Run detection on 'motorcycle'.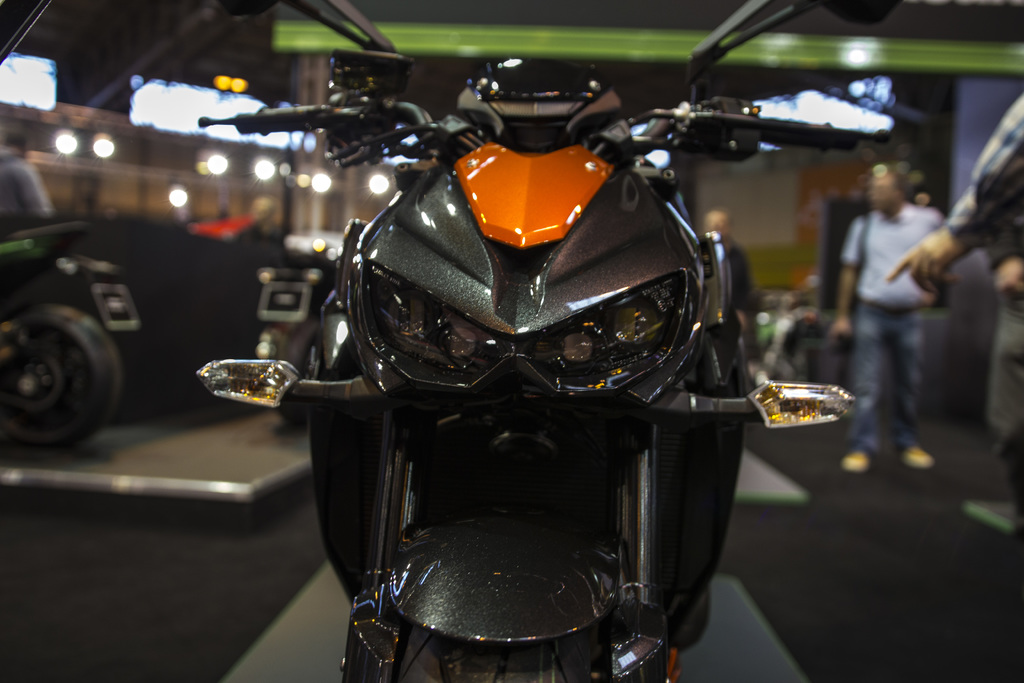
Result: x1=197, y1=3, x2=900, y2=682.
